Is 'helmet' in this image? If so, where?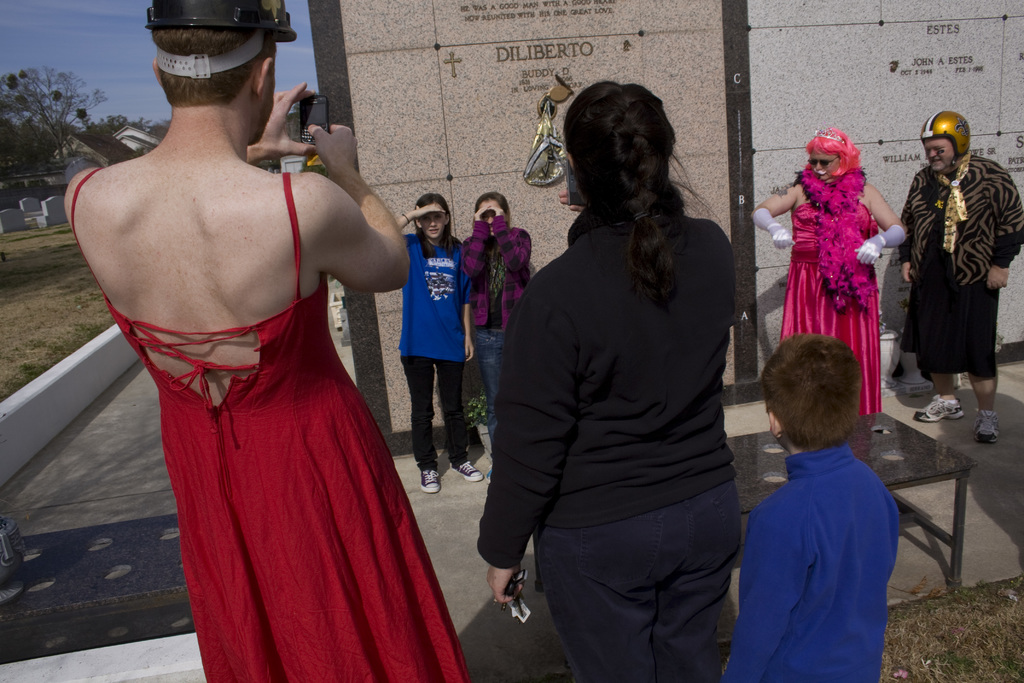
Yes, at [918,108,972,170].
